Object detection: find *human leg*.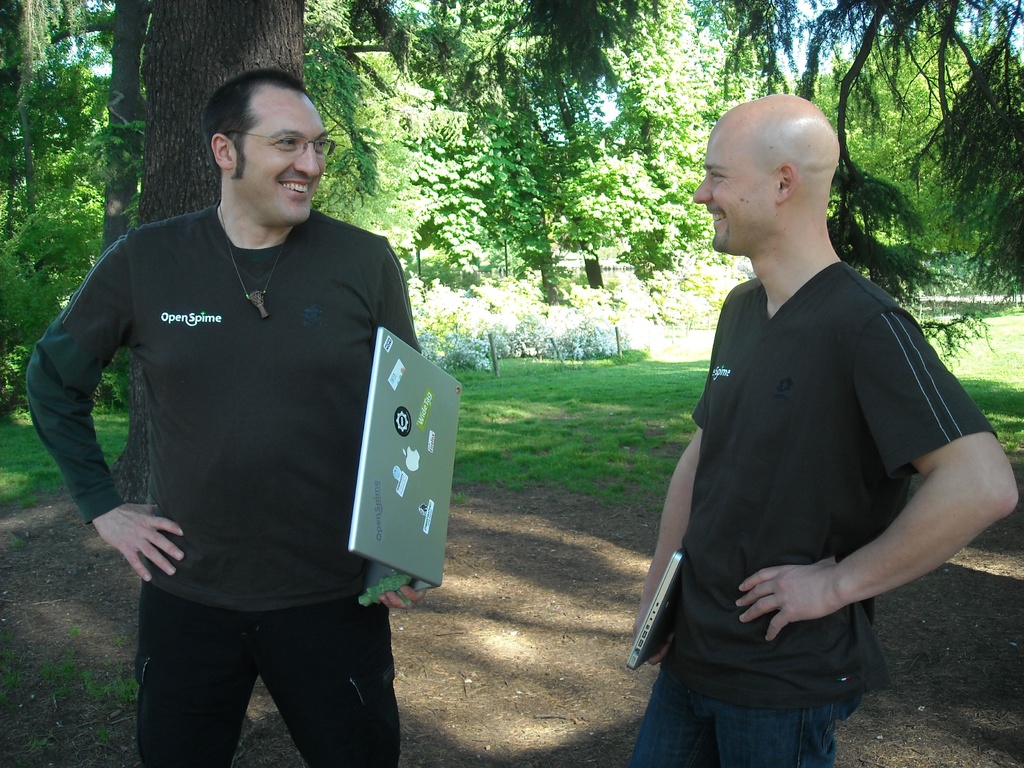
rect(143, 588, 264, 765).
